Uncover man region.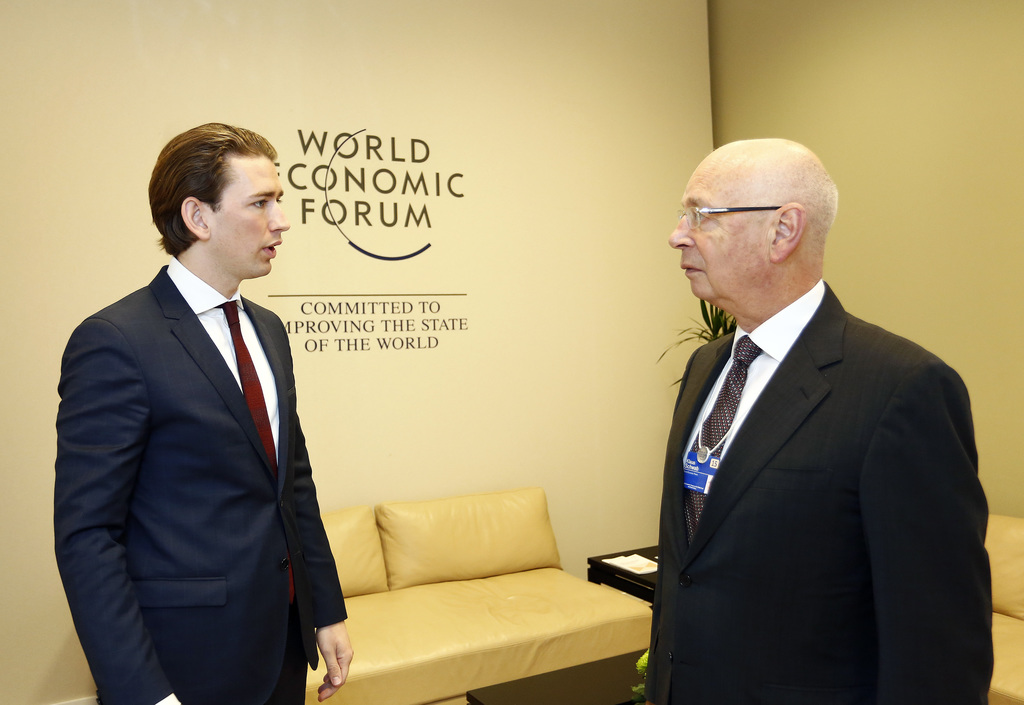
Uncovered: Rect(639, 138, 993, 704).
